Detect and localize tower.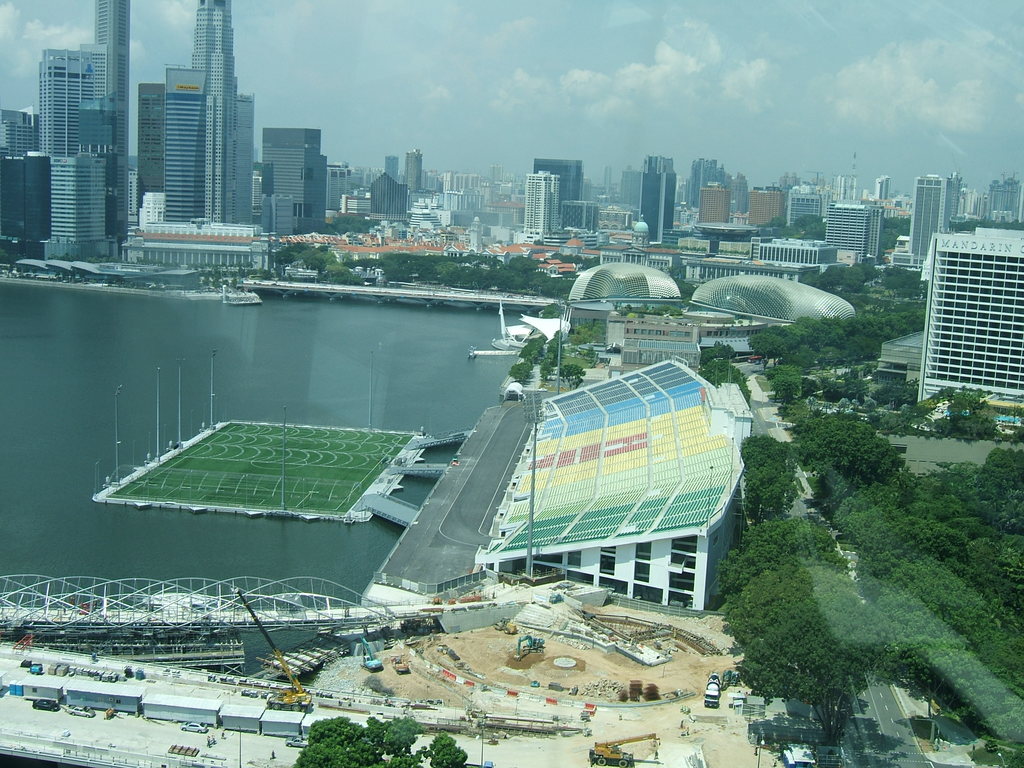
Localized at <bbox>748, 189, 780, 233</bbox>.
